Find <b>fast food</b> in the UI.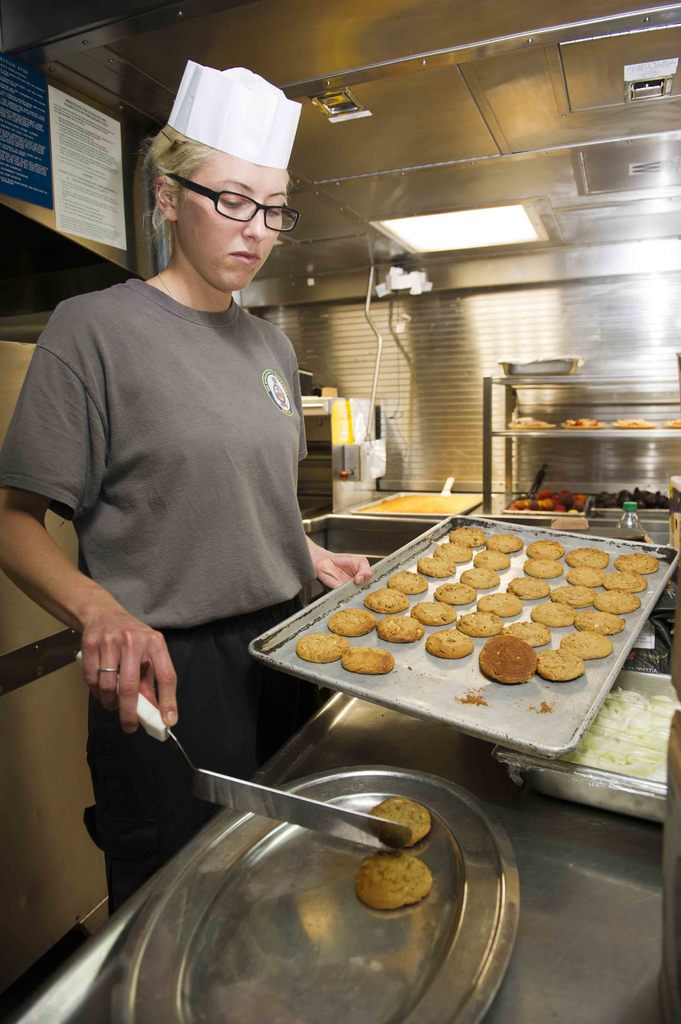
UI element at 371,796,441,840.
